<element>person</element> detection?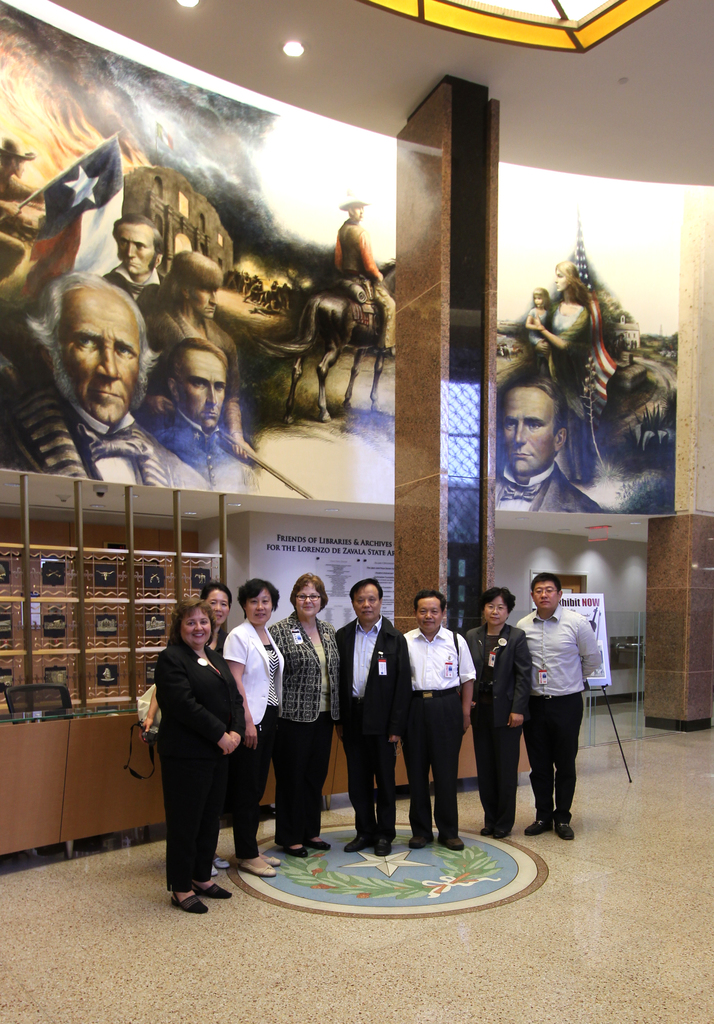
151 603 253 915
